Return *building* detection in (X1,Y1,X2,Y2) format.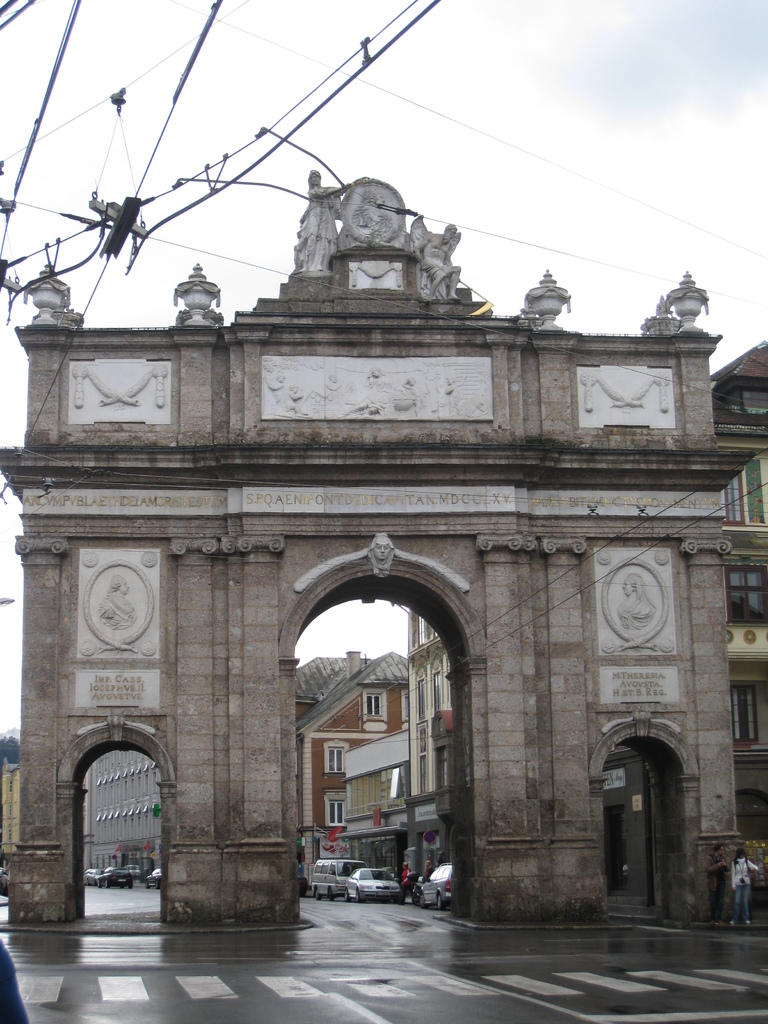
(404,337,767,886).
